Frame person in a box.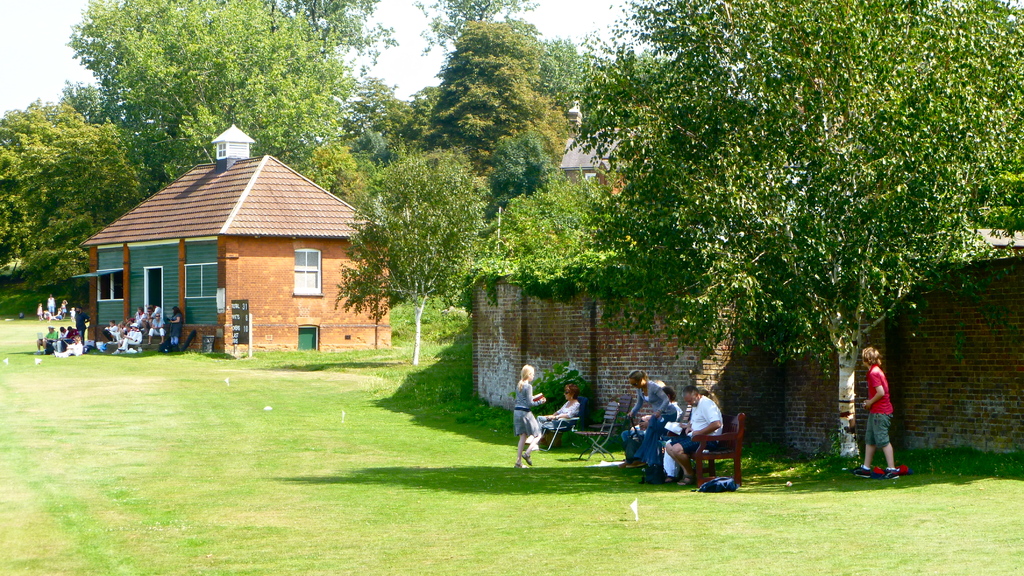
(61, 333, 80, 360).
